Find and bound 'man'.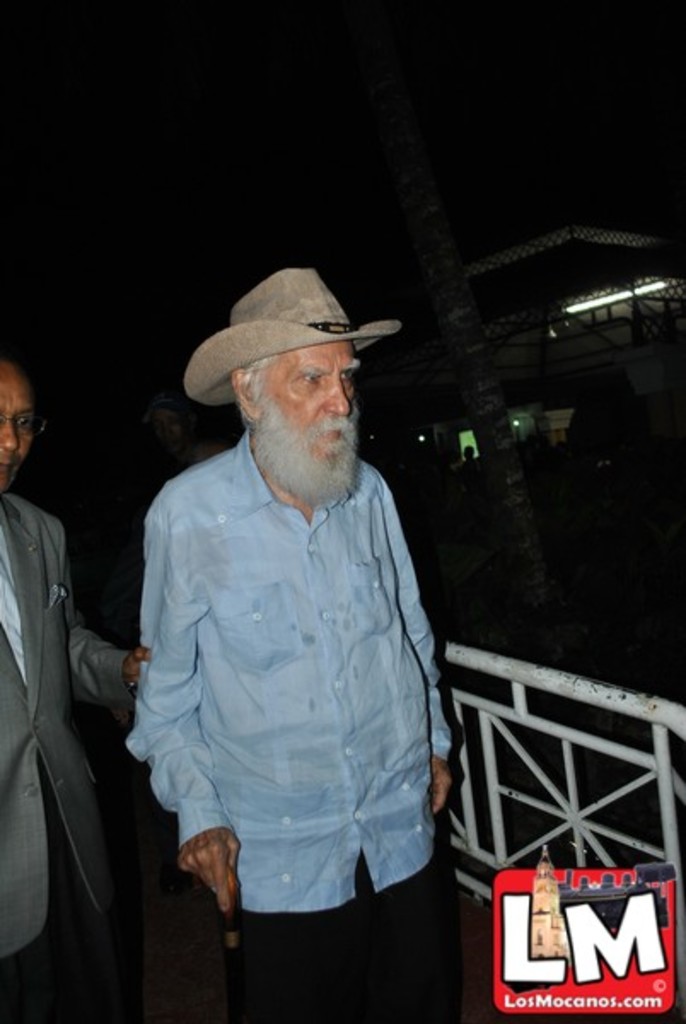
Bound: crop(0, 348, 150, 1022).
